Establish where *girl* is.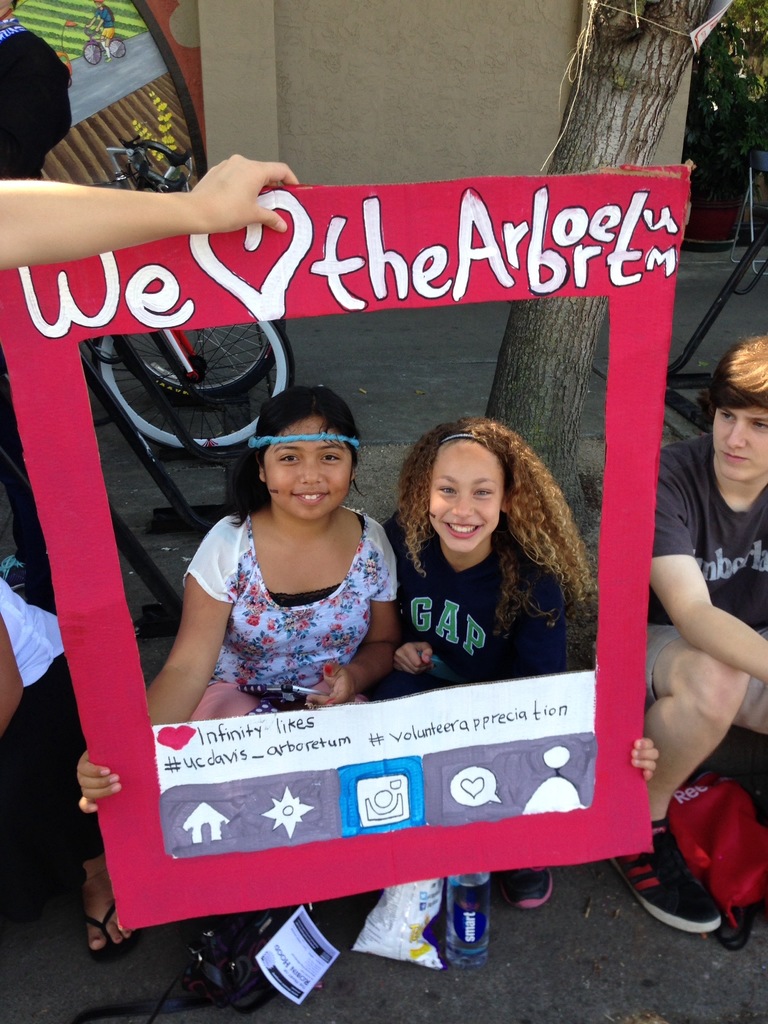
Established at <box>367,413,596,912</box>.
